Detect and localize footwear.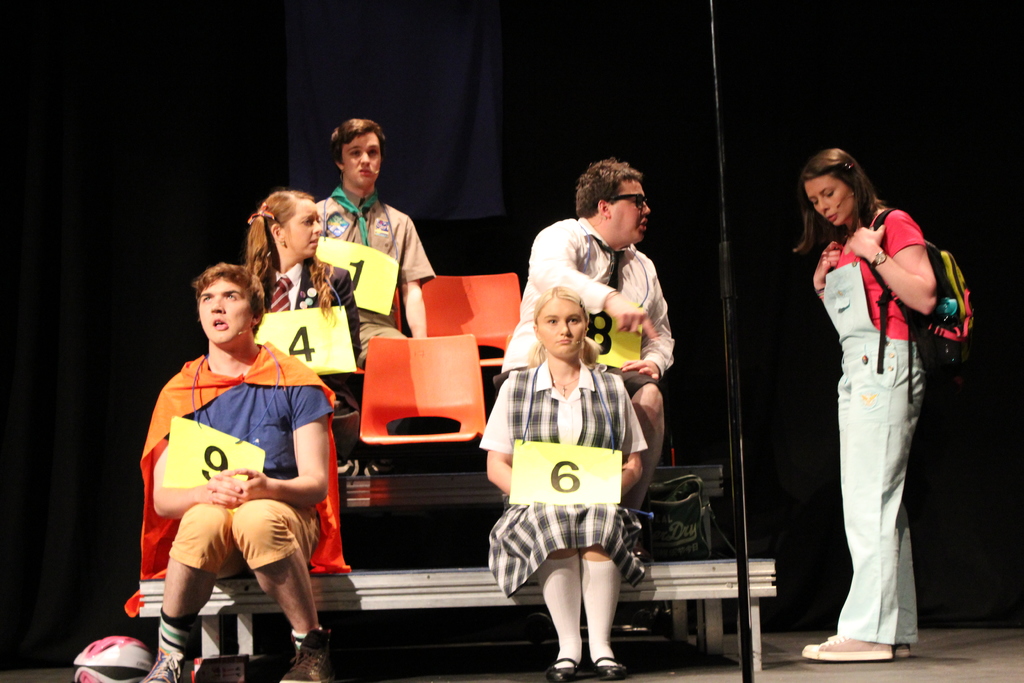
Localized at select_region(145, 646, 196, 682).
